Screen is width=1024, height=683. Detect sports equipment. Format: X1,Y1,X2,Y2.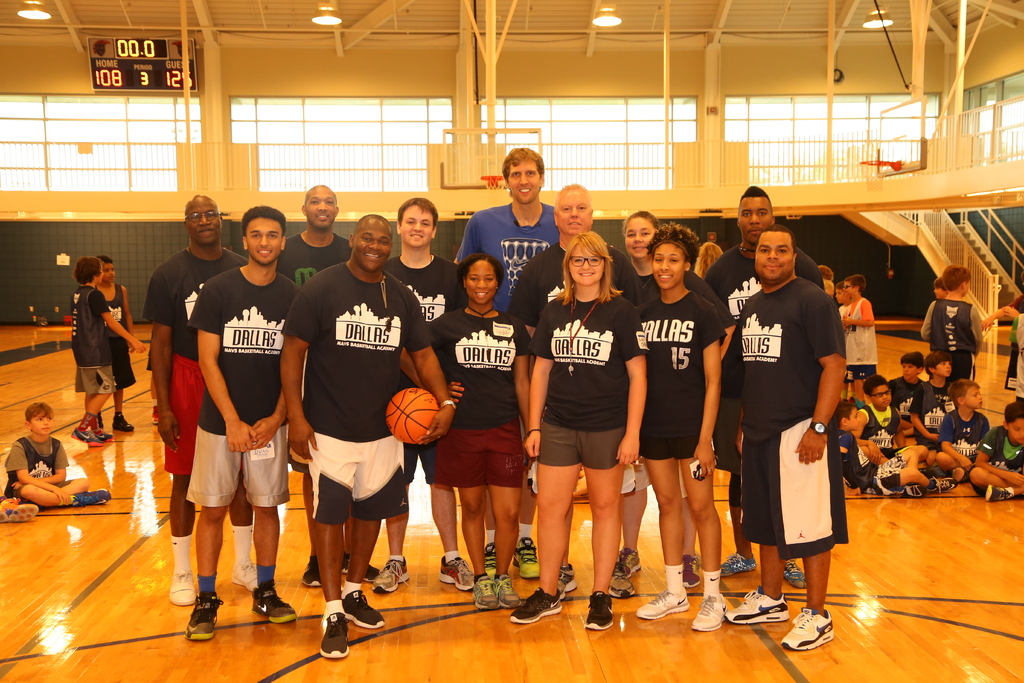
483,173,508,206.
